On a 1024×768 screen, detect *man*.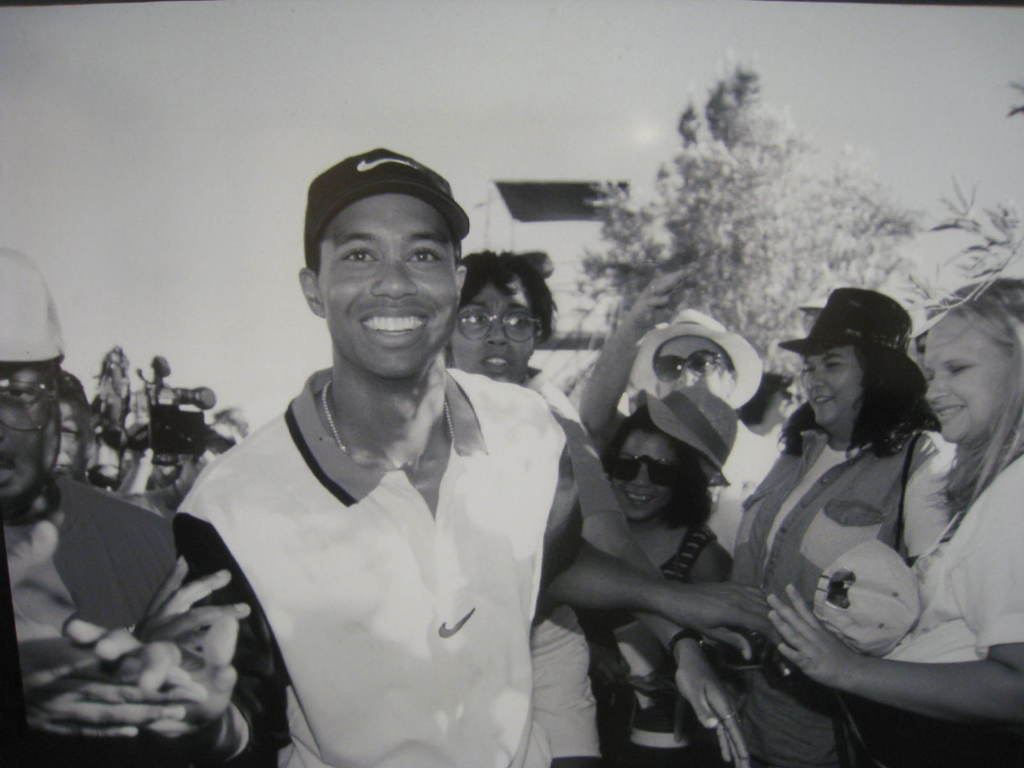
box(578, 307, 816, 534).
